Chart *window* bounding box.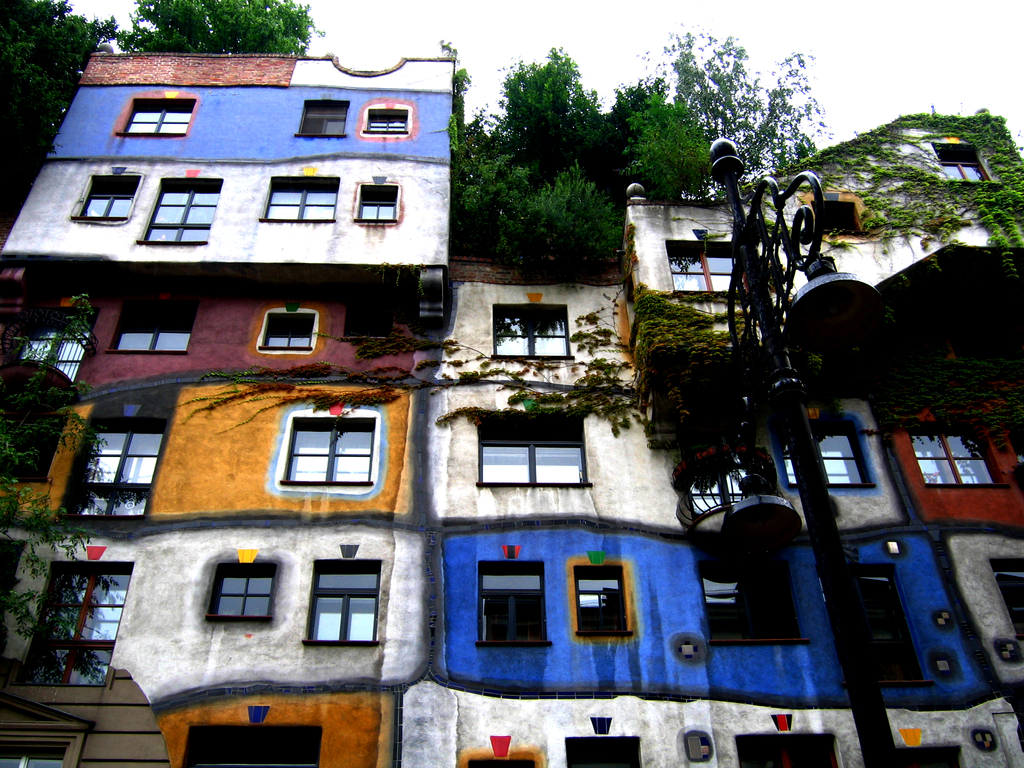
Charted: [x1=479, y1=563, x2=548, y2=644].
